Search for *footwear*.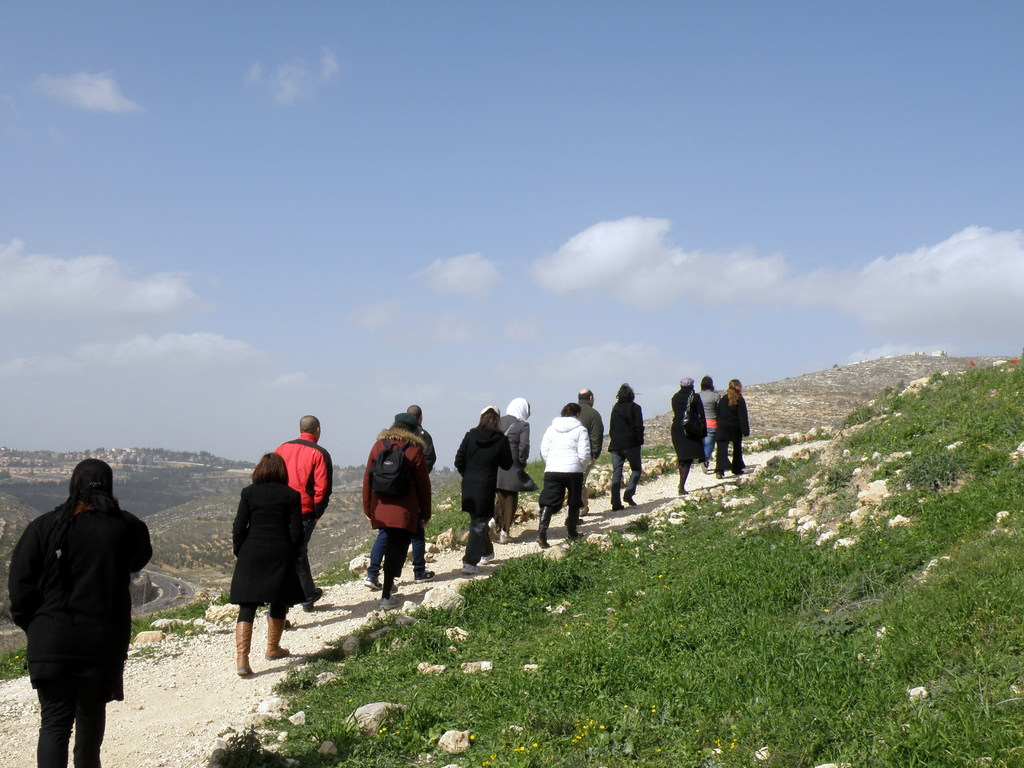
Found at box(710, 470, 723, 484).
